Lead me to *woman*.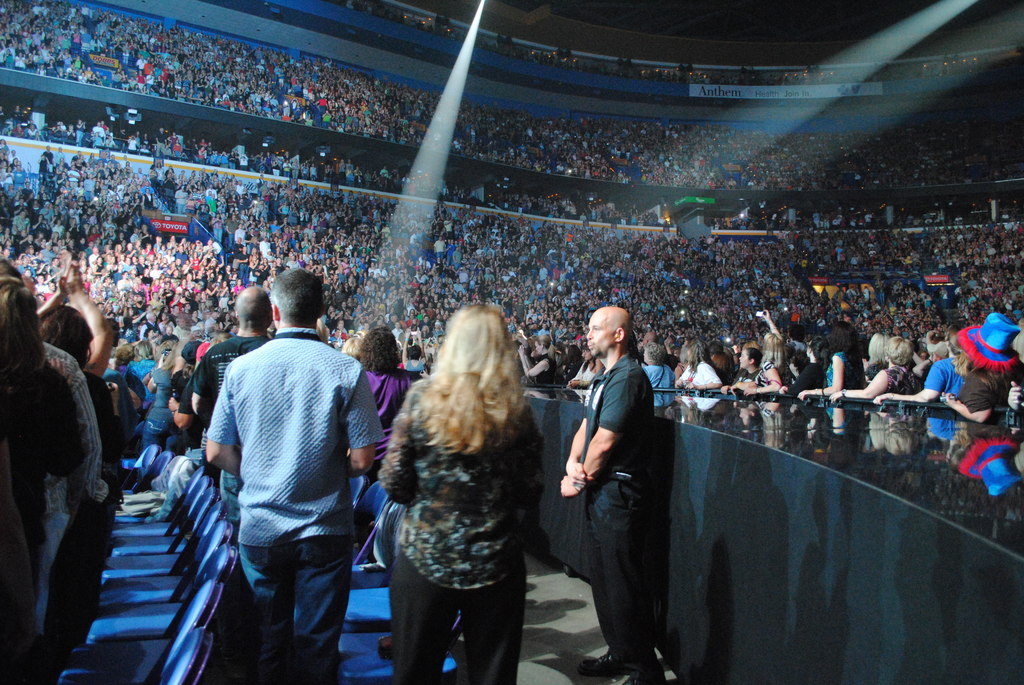
Lead to Rect(745, 333, 787, 397).
